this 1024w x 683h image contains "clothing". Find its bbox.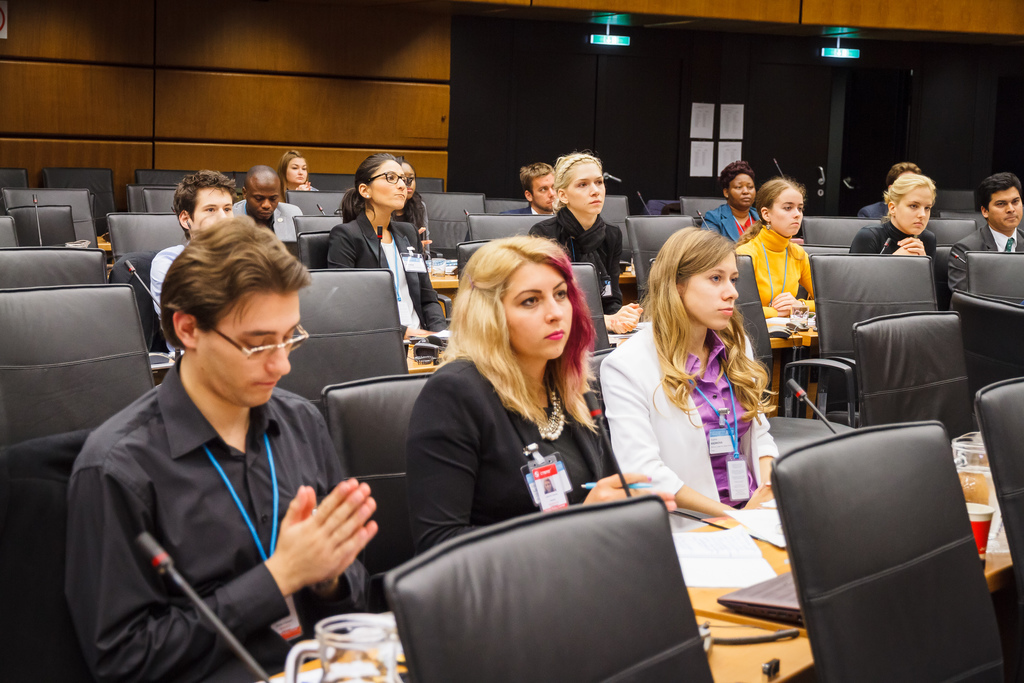
<region>318, 199, 464, 349</region>.
